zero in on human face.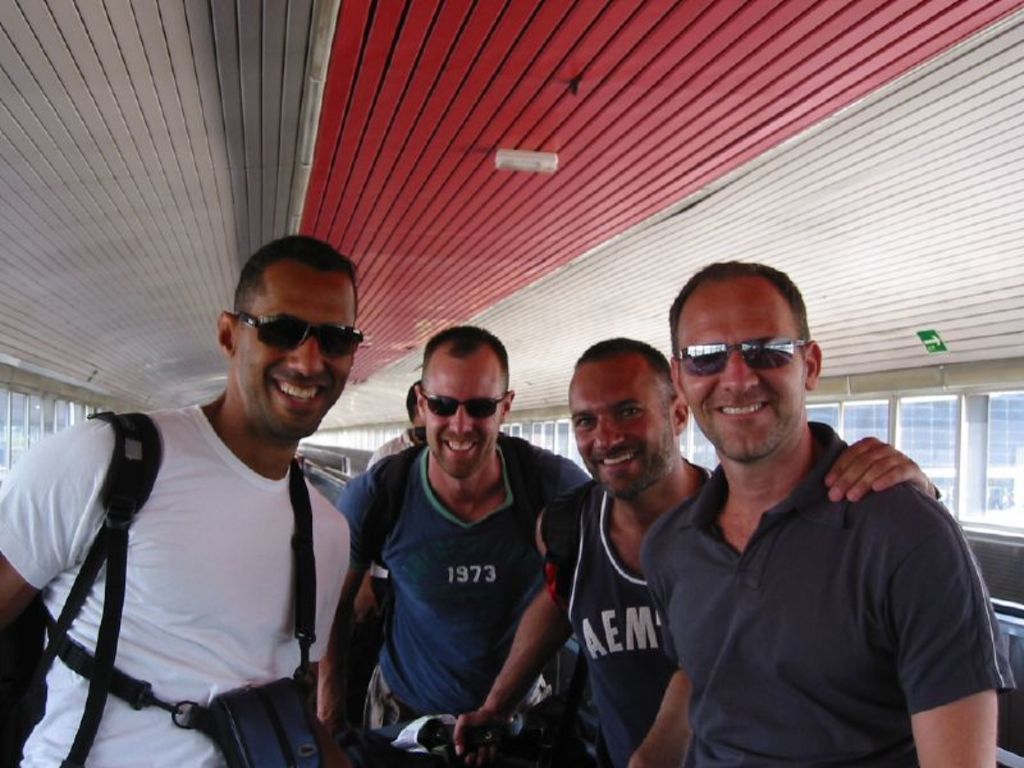
Zeroed in: 677, 275, 810, 461.
